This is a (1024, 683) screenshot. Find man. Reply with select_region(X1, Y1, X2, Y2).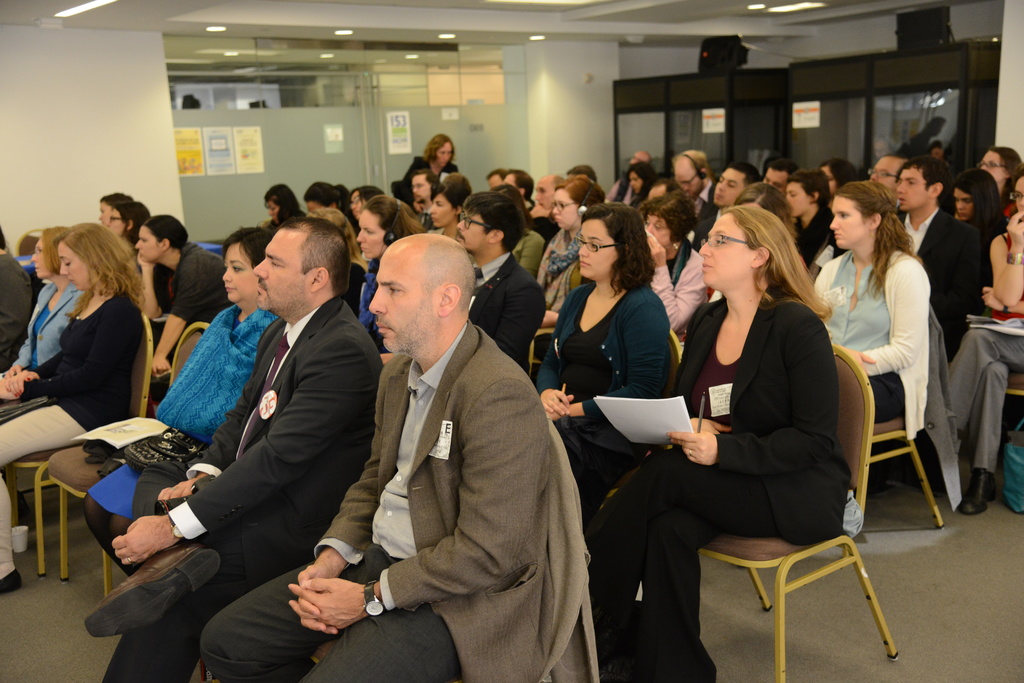
select_region(891, 156, 993, 364).
